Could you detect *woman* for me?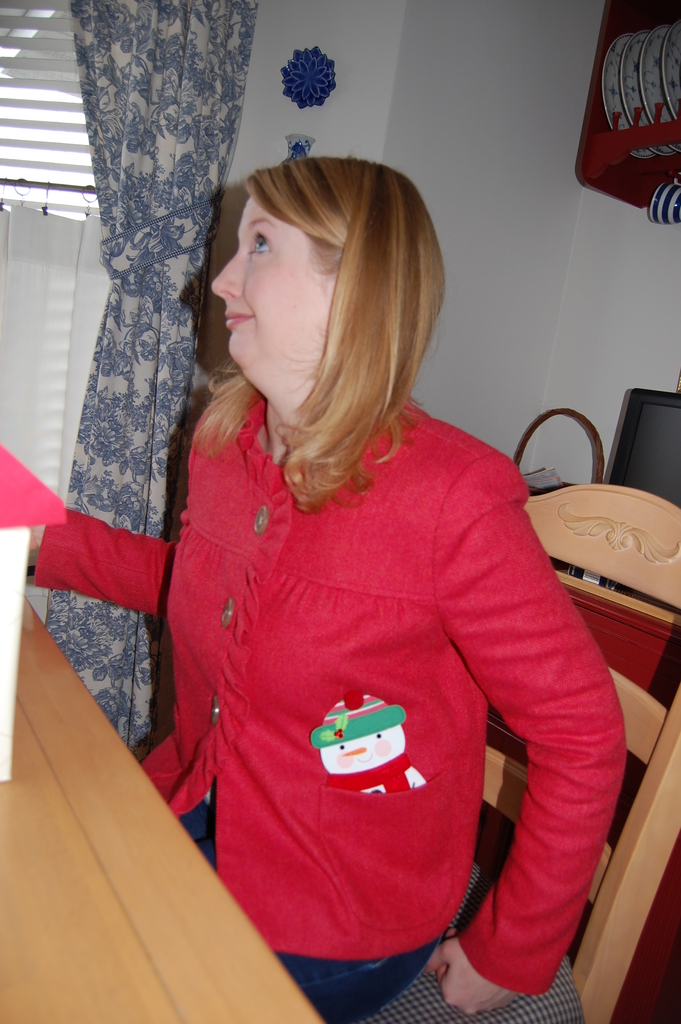
Detection result: select_region(44, 156, 627, 1023).
